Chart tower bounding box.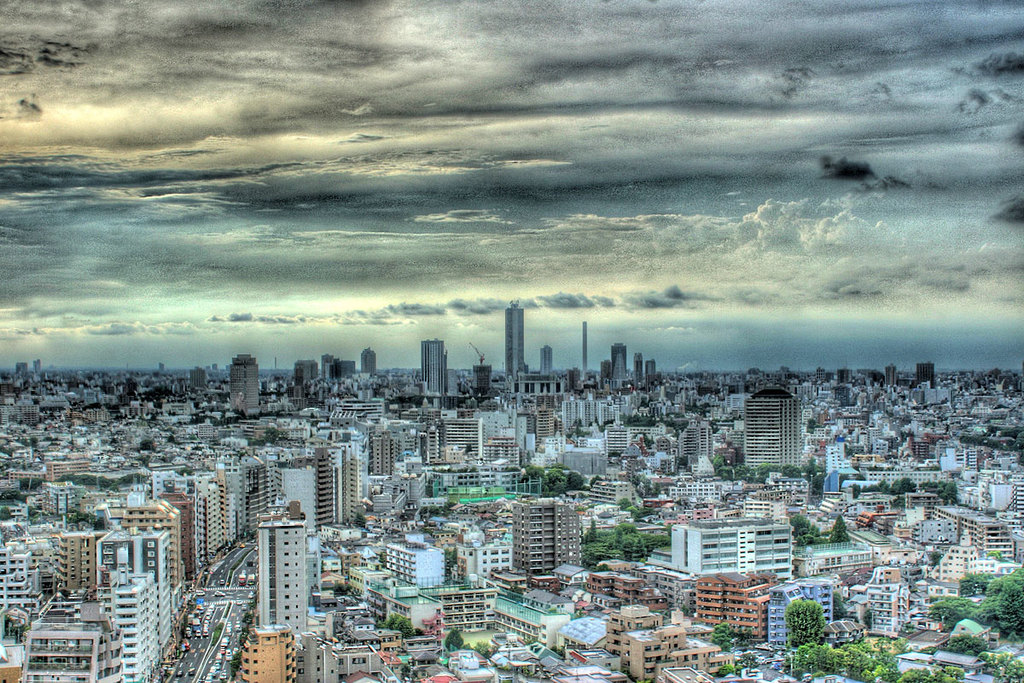
Charted: Rect(612, 342, 629, 382).
